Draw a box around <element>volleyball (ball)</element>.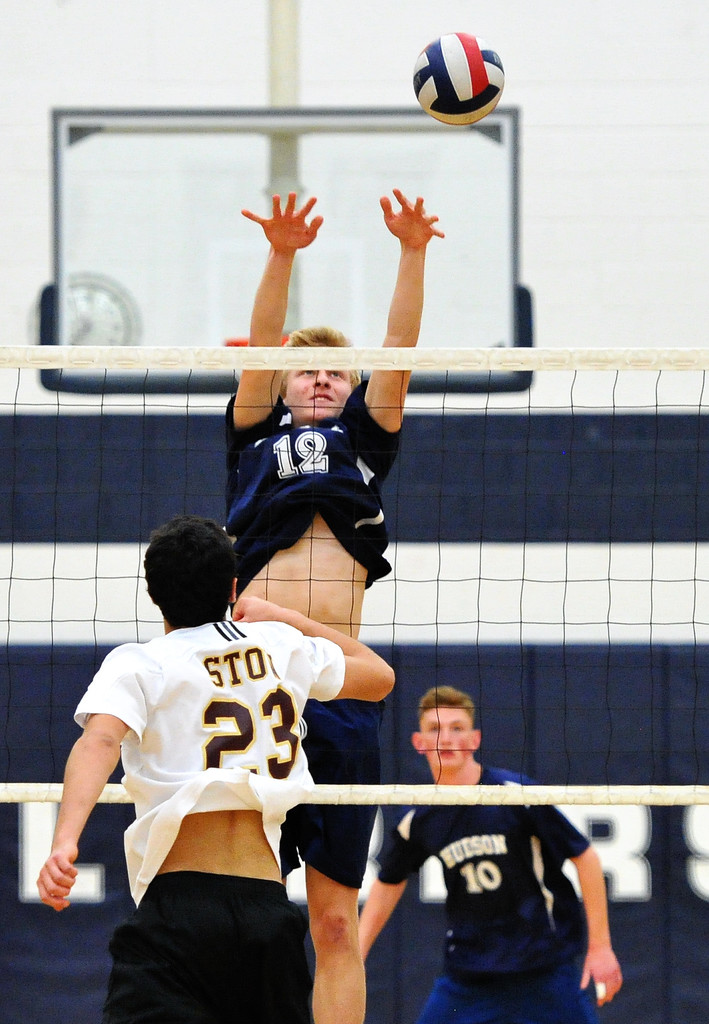
region(411, 28, 510, 127).
